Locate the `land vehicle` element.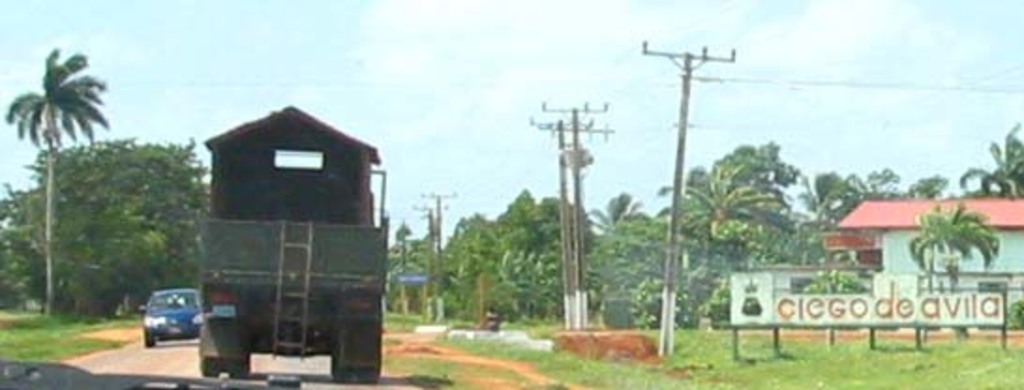
Element bbox: l=135, t=287, r=204, b=349.
